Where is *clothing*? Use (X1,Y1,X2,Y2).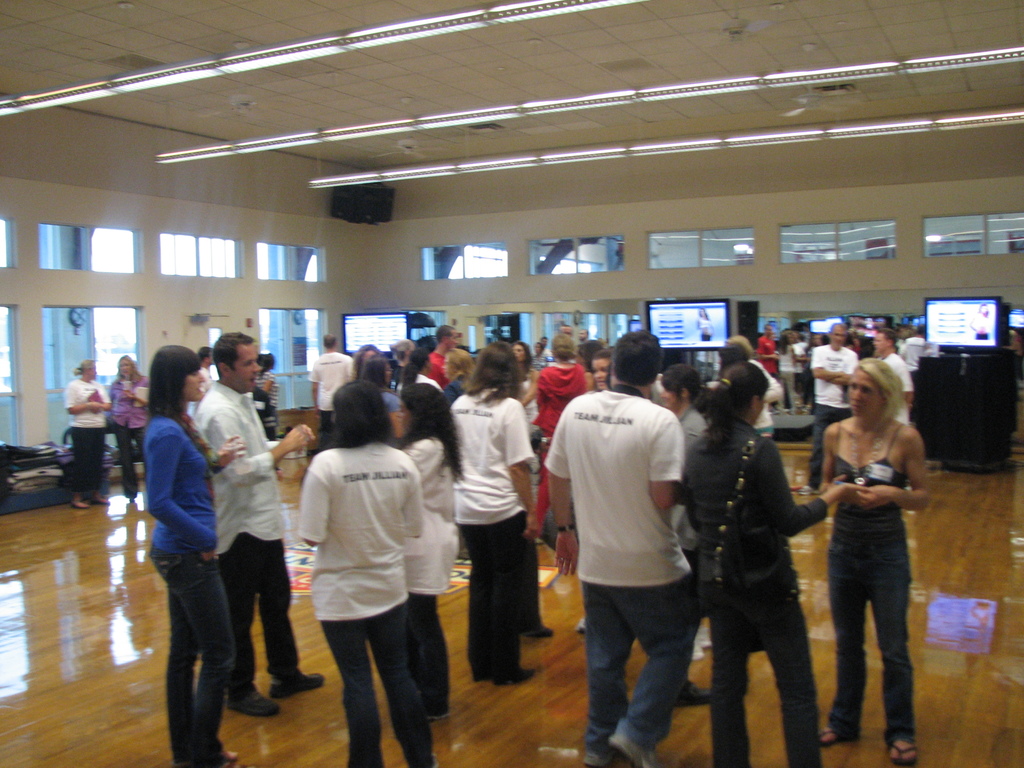
(300,440,435,766).
